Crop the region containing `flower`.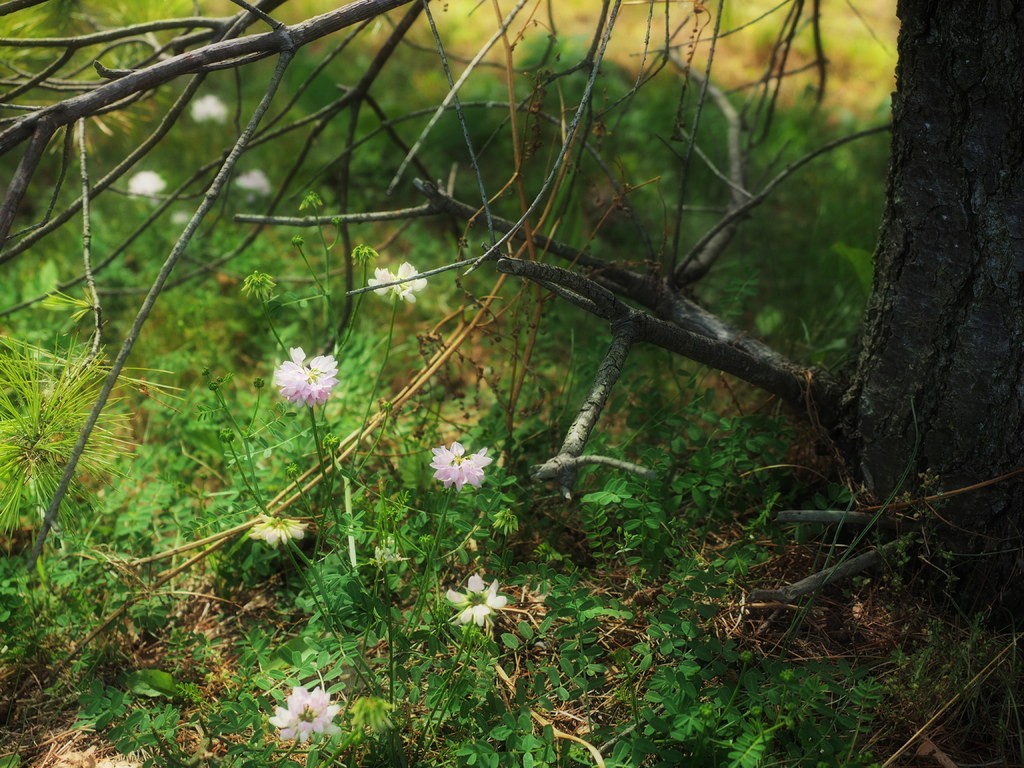
Crop region: 189/94/232/124.
